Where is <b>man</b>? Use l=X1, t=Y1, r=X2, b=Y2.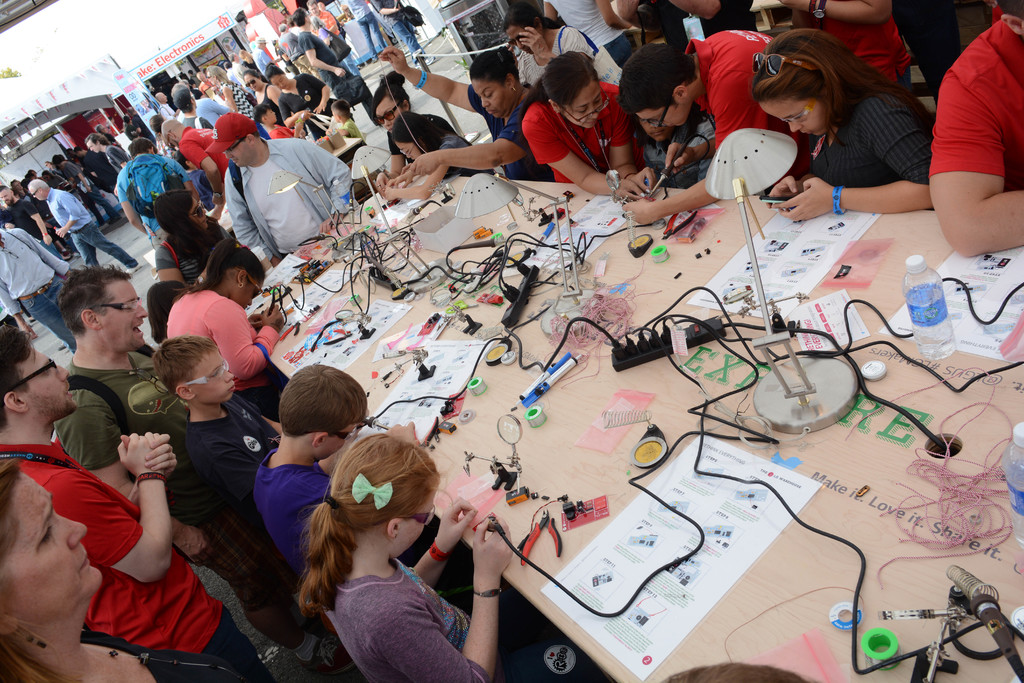
l=620, t=21, r=824, b=233.
